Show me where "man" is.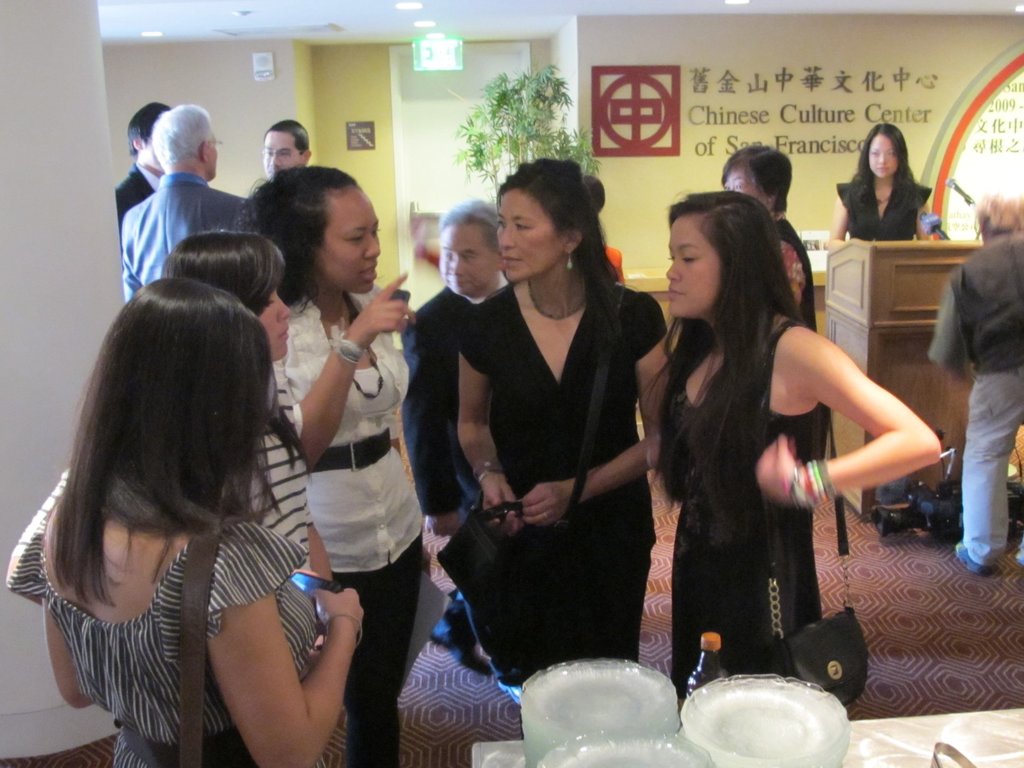
"man" is at select_region(100, 102, 250, 285).
